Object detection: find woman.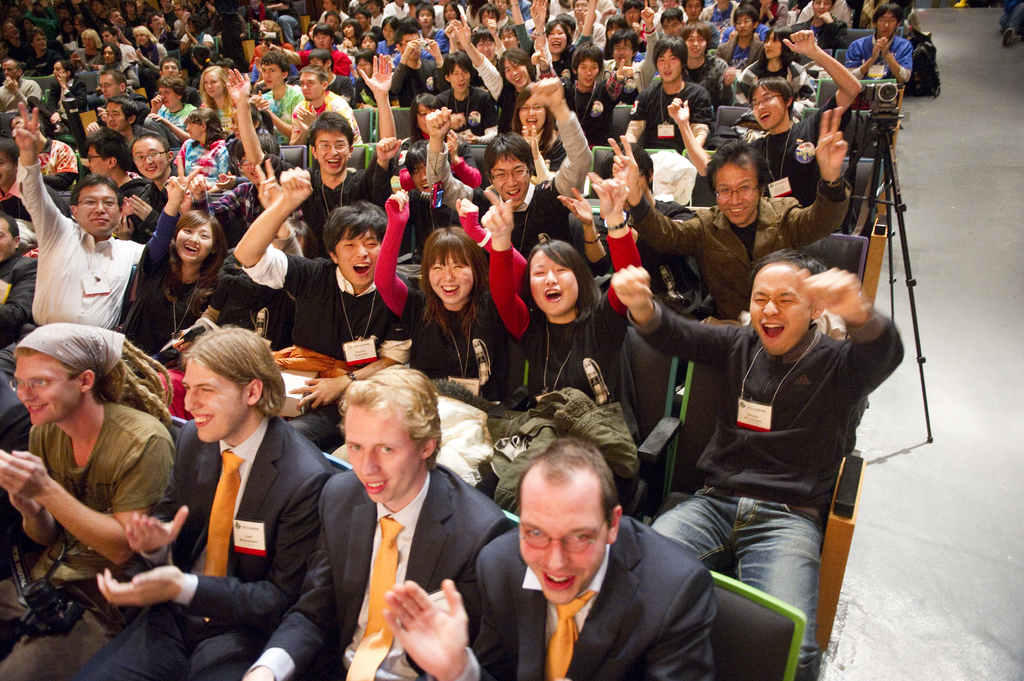
(x1=334, y1=17, x2=366, y2=55).
